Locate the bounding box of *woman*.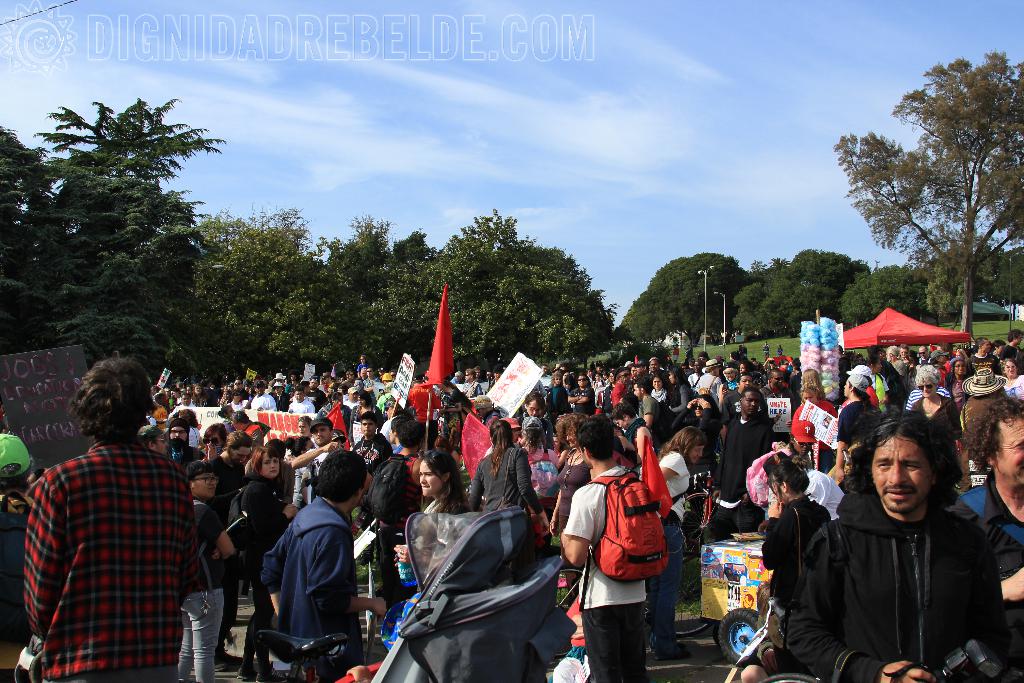
Bounding box: bbox=(220, 403, 235, 436).
